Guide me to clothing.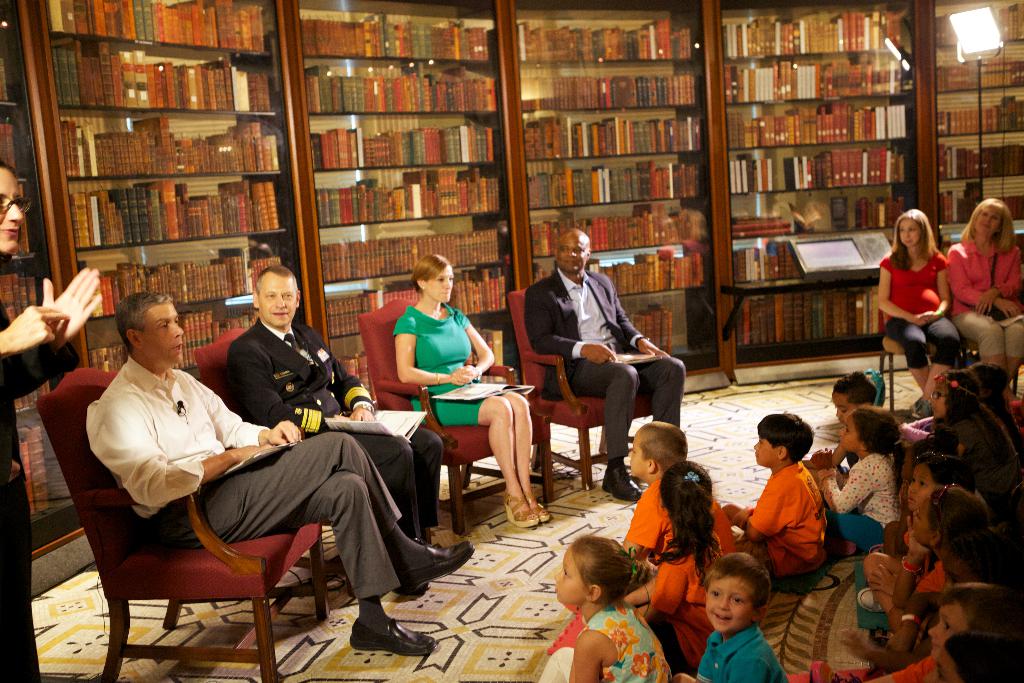
Guidance: [x1=522, y1=278, x2=684, y2=443].
